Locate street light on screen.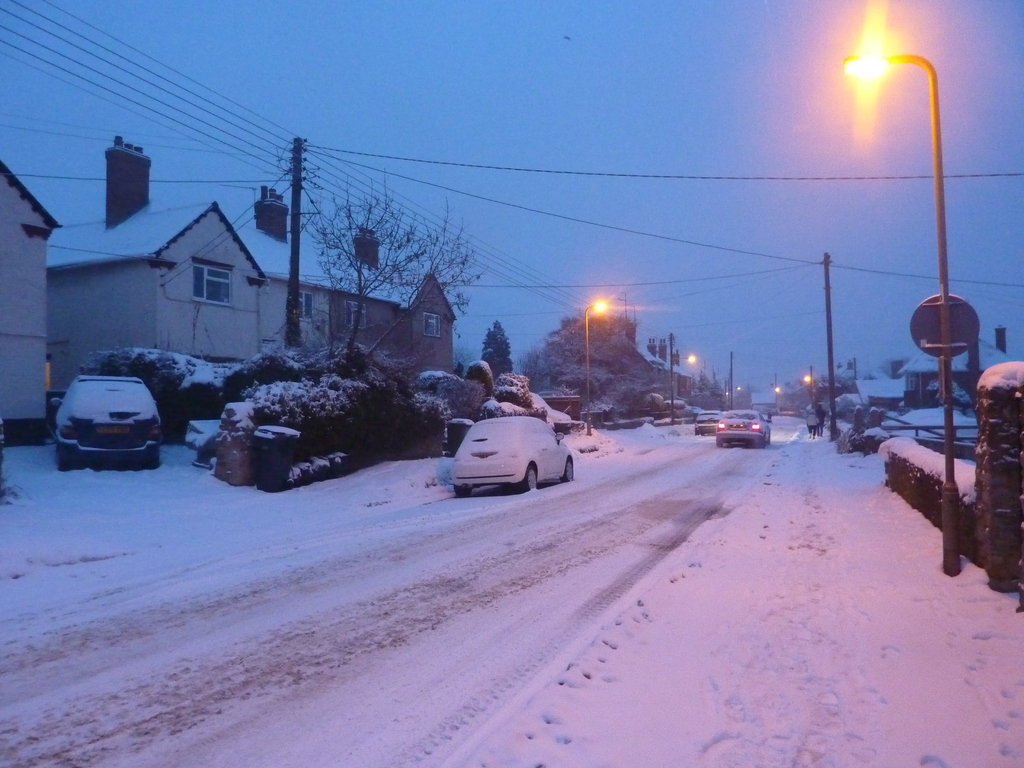
On screen at region(772, 372, 780, 410).
